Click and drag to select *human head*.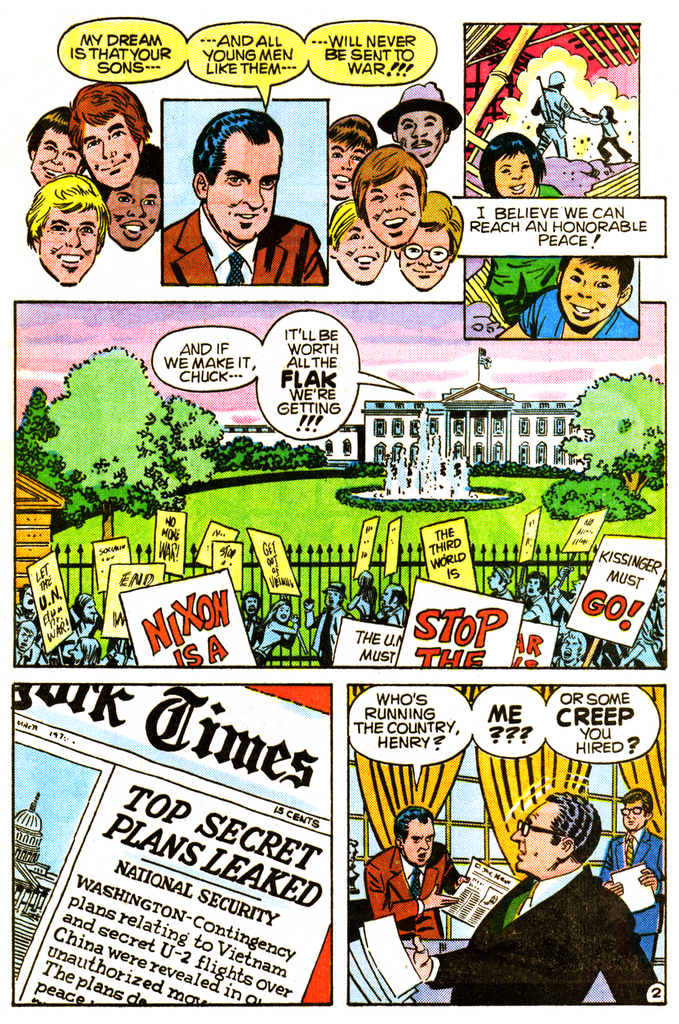
Selection: left=17, top=620, right=37, bottom=652.
